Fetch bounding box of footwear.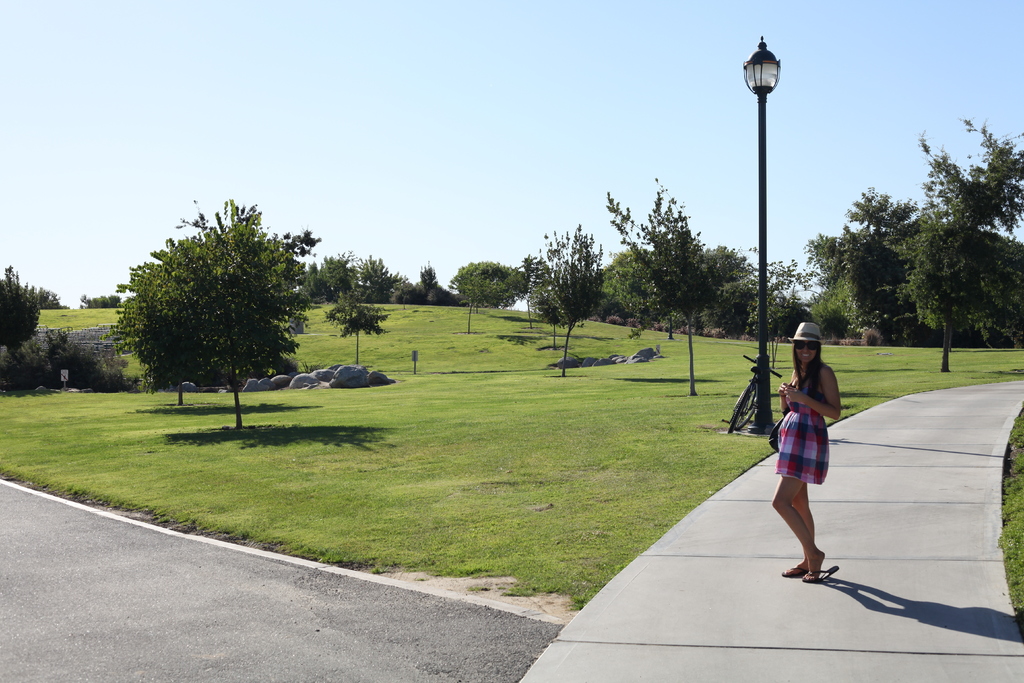
Bbox: bbox(778, 559, 815, 580).
